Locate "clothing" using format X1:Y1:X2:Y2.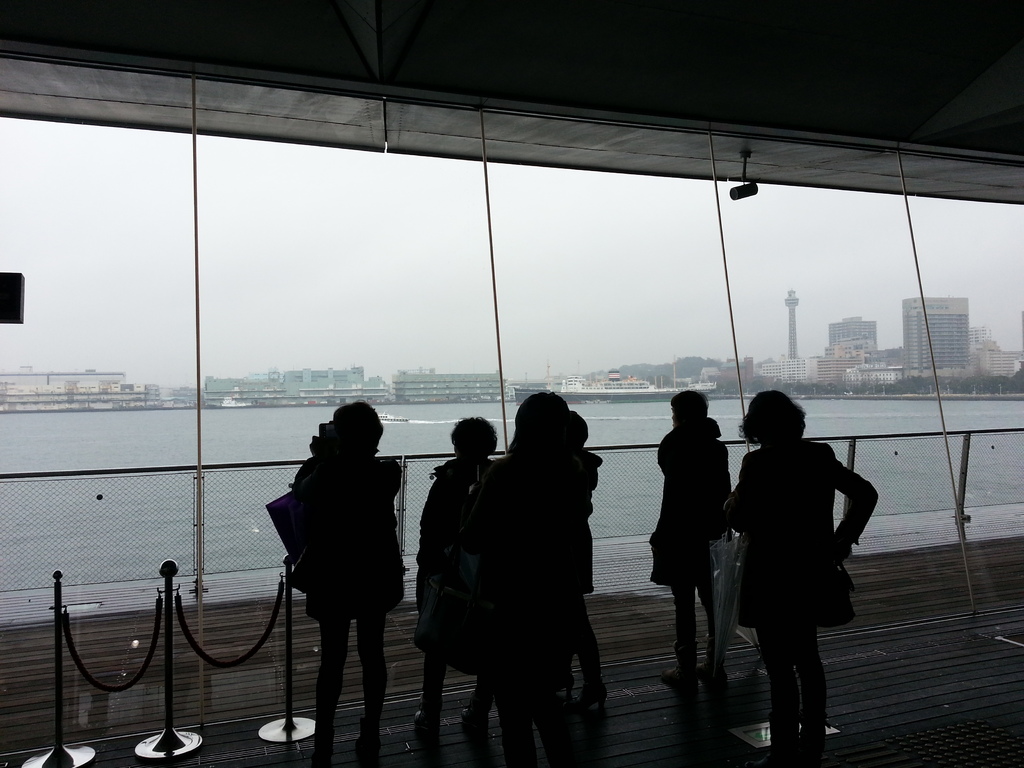
415:455:494:719.
